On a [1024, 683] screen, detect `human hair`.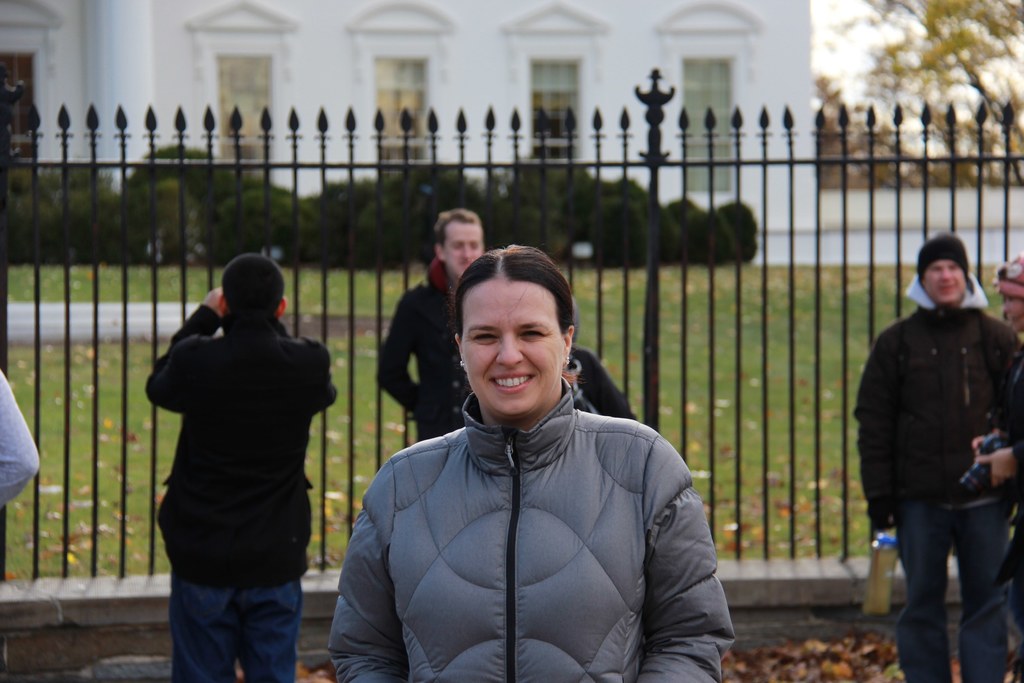
(205,260,273,329).
